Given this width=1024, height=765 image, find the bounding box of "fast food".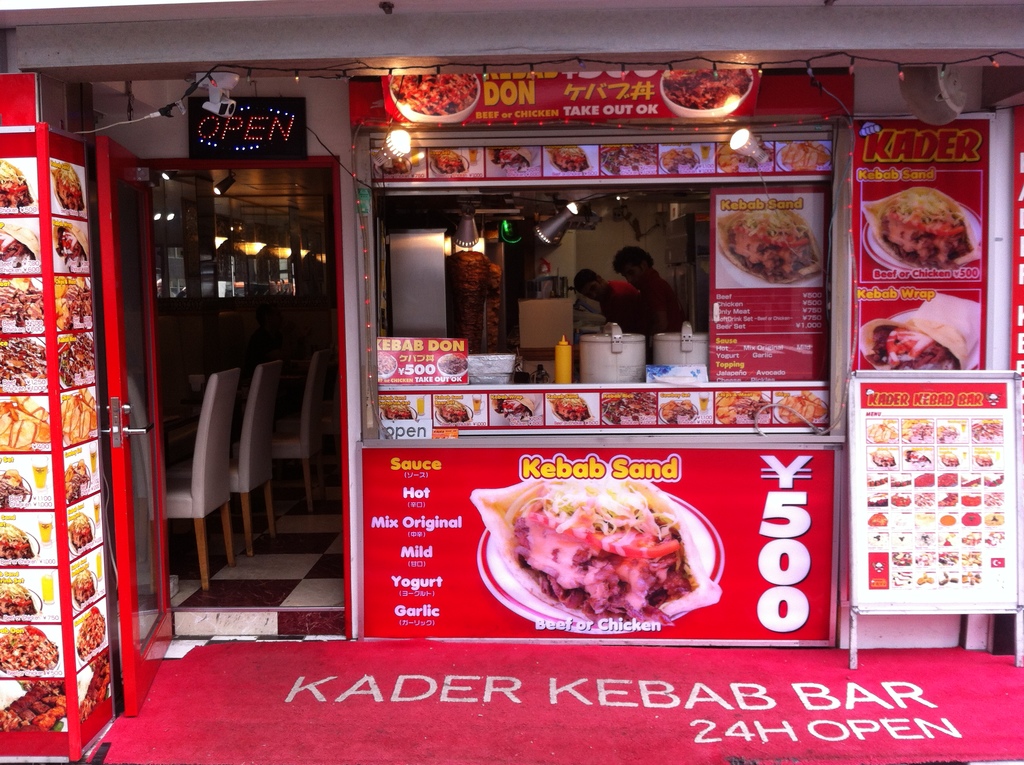
76, 563, 100, 608.
